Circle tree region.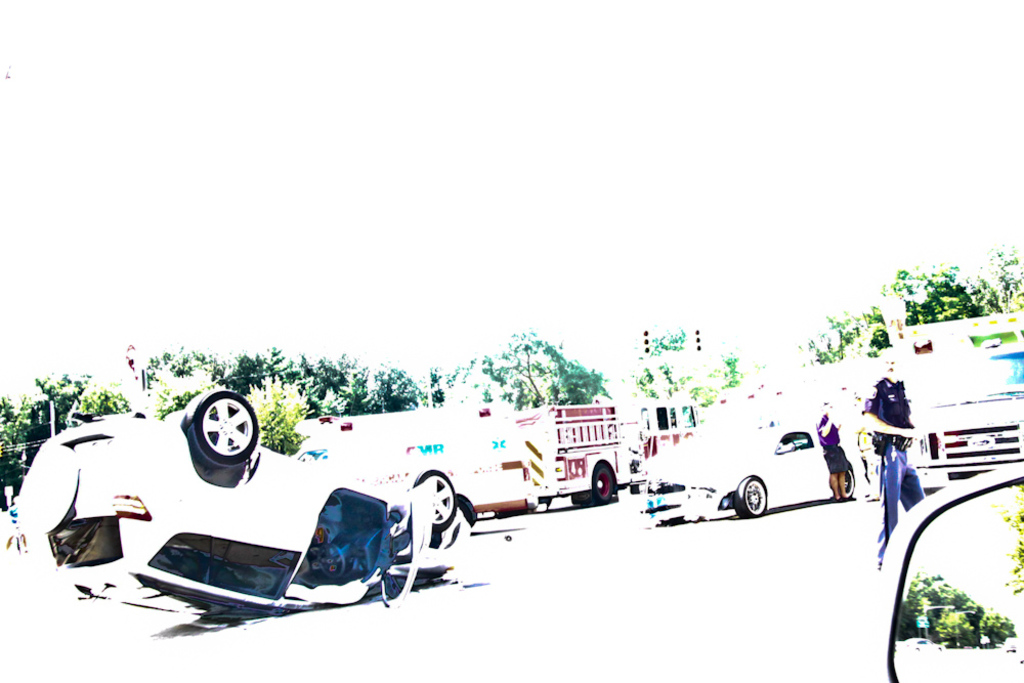
Region: box(990, 485, 1023, 589).
